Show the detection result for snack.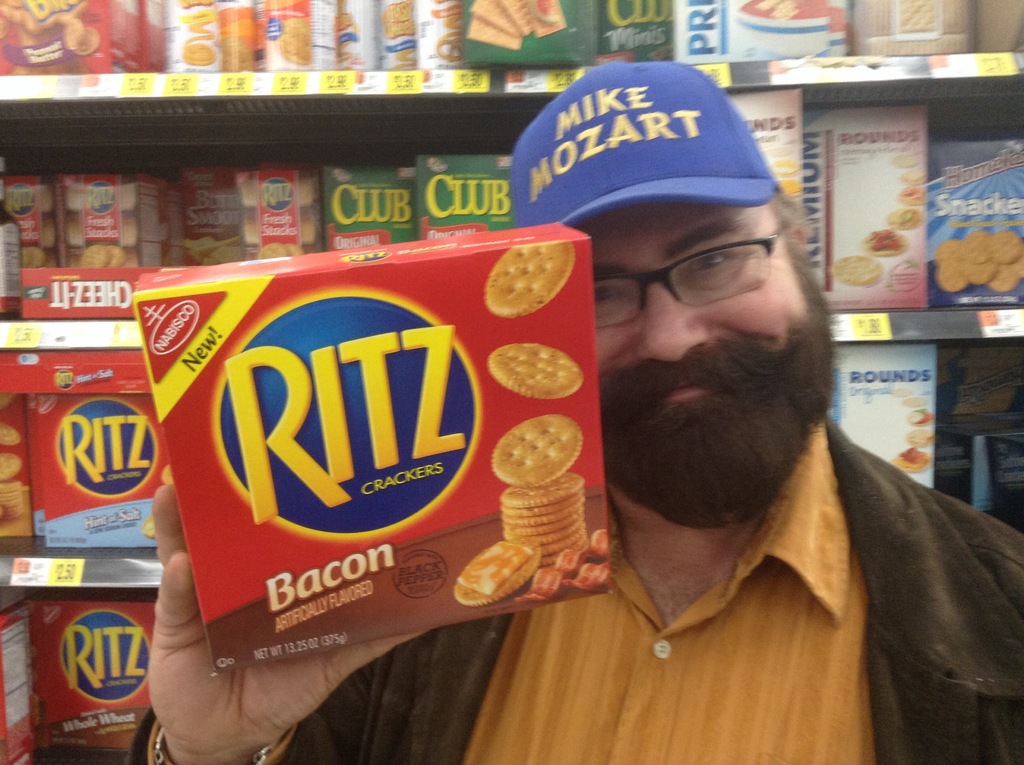
region(142, 518, 154, 539).
